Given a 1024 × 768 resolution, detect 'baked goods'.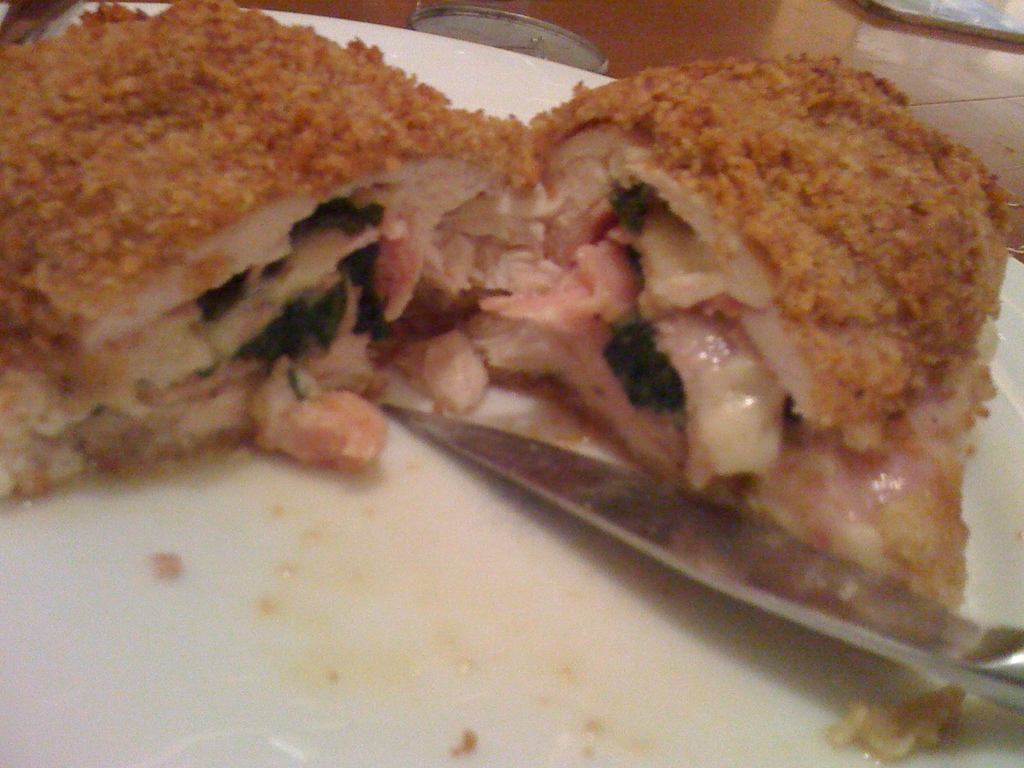
{"x1": 391, "y1": 51, "x2": 1012, "y2": 611}.
